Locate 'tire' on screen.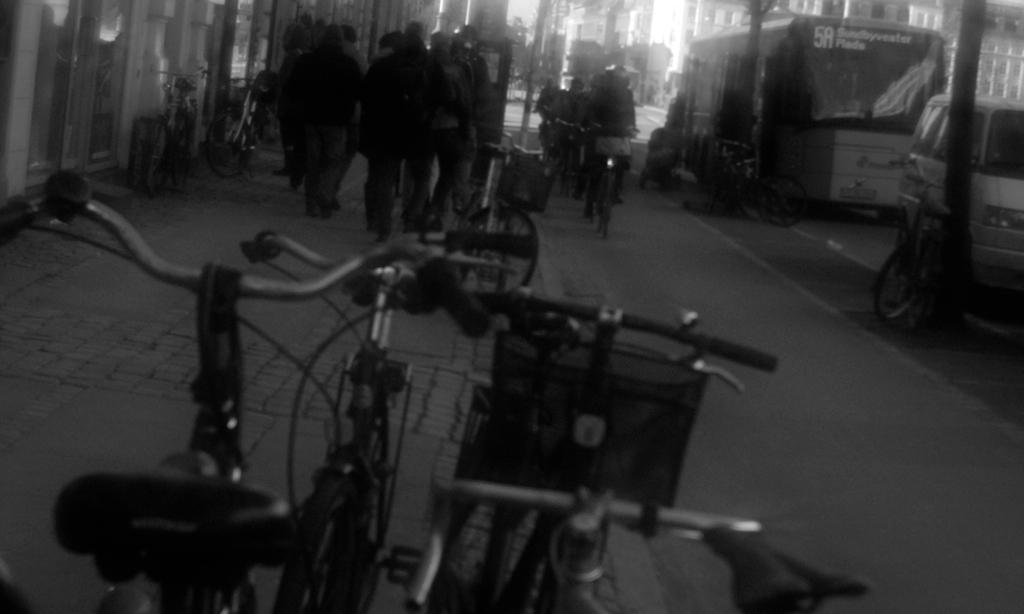
On screen at [x1=880, y1=234, x2=932, y2=322].
